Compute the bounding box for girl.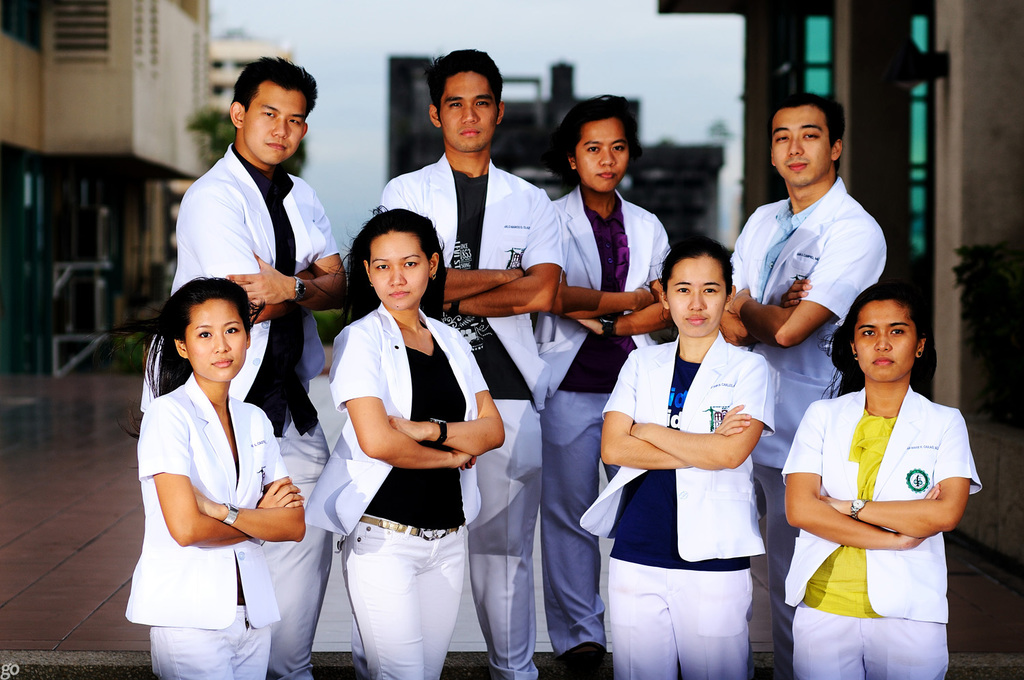
781, 281, 986, 679.
